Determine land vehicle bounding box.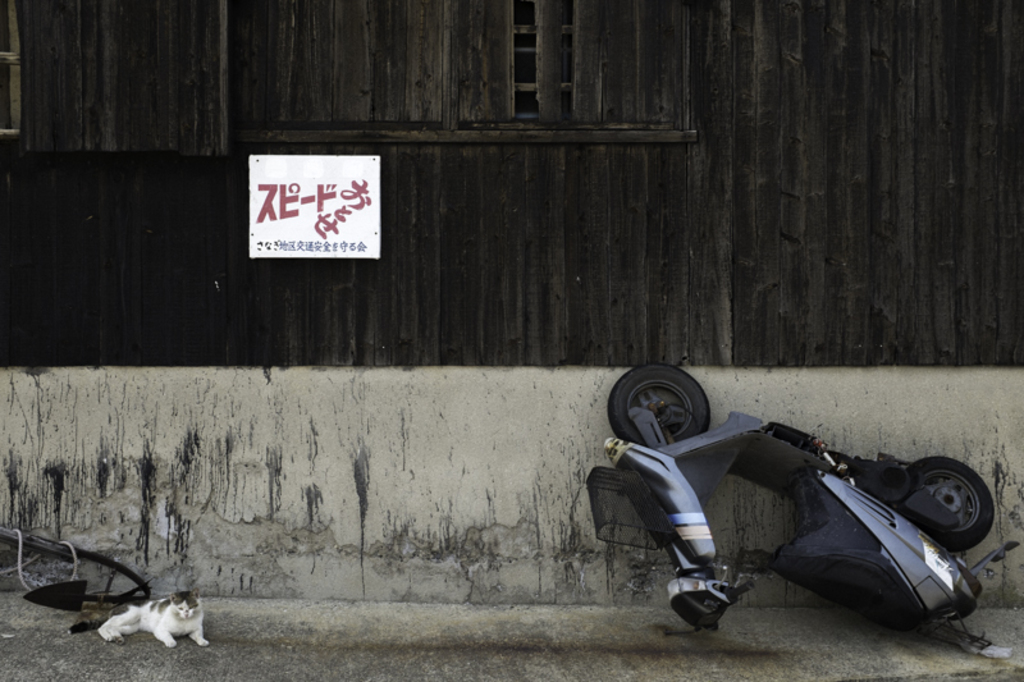
Determined: 556,381,1023,626.
